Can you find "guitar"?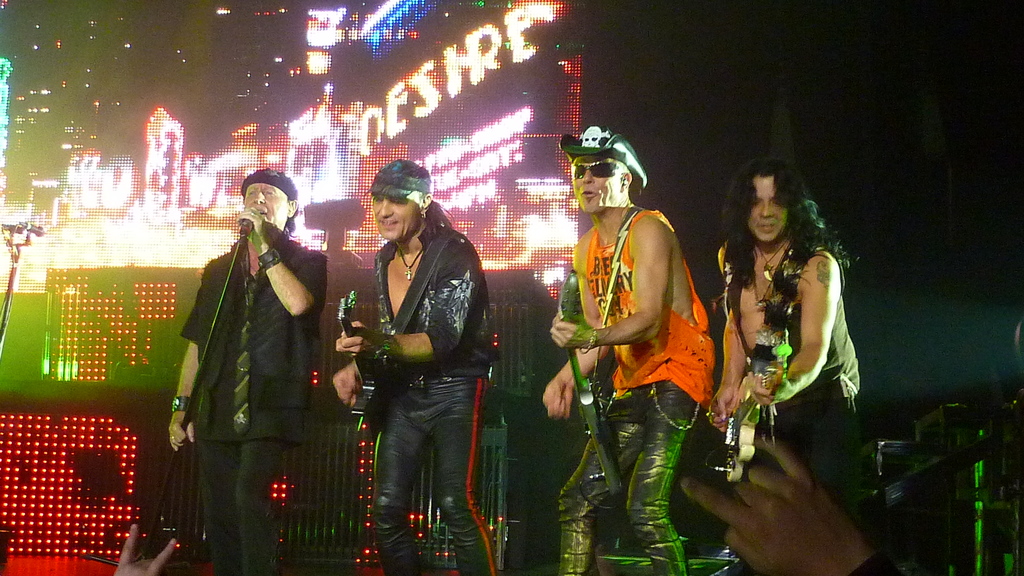
Yes, bounding box: [left=547, top=264, right=630, bottom=499].
